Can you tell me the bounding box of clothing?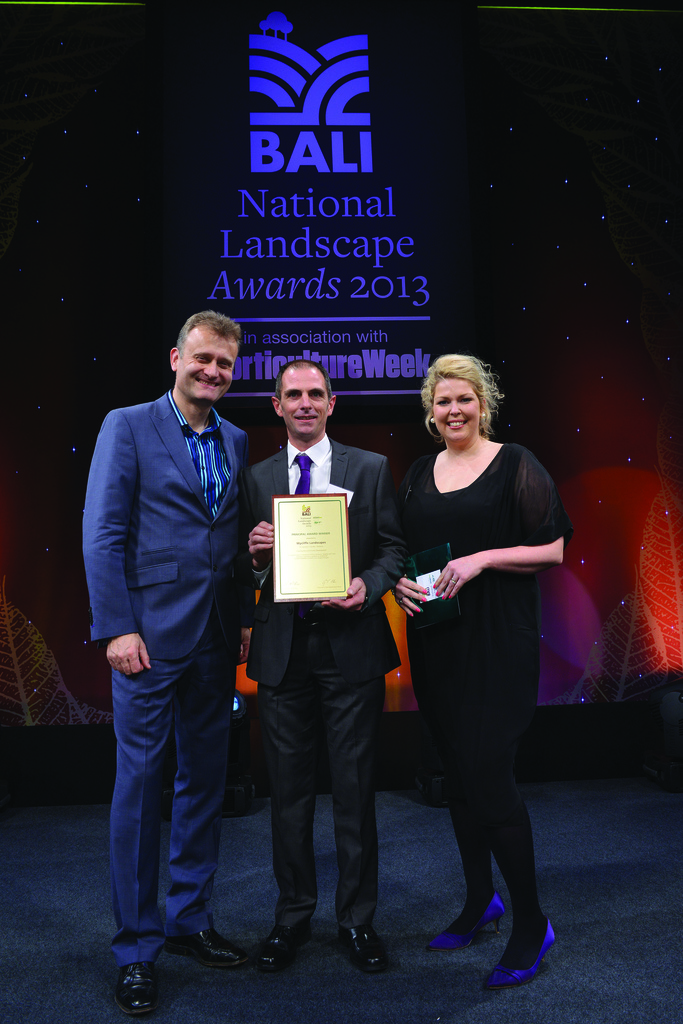
locate(355, 442, 573, 943).
